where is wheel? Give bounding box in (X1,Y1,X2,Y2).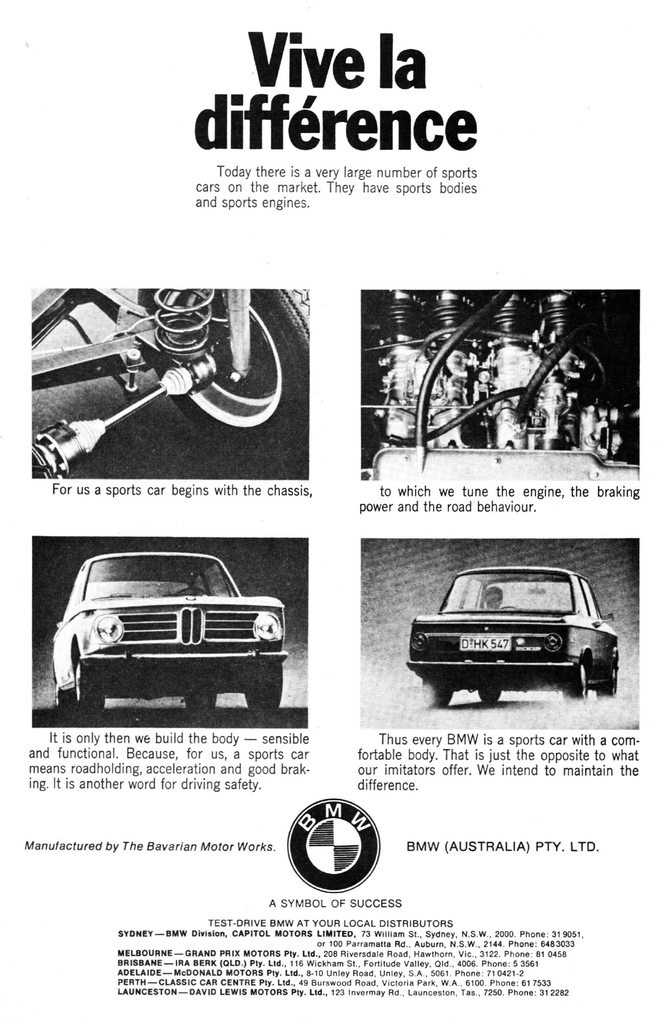
(74,655,102,714).
